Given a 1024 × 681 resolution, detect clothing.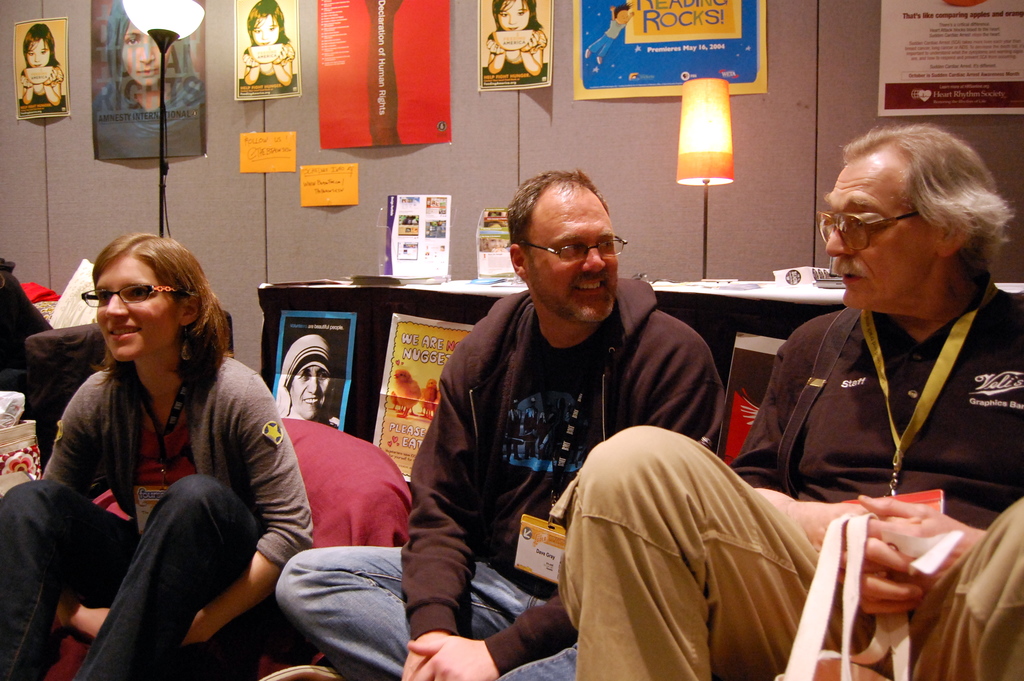
select_region(0, 357, 313, 680).
